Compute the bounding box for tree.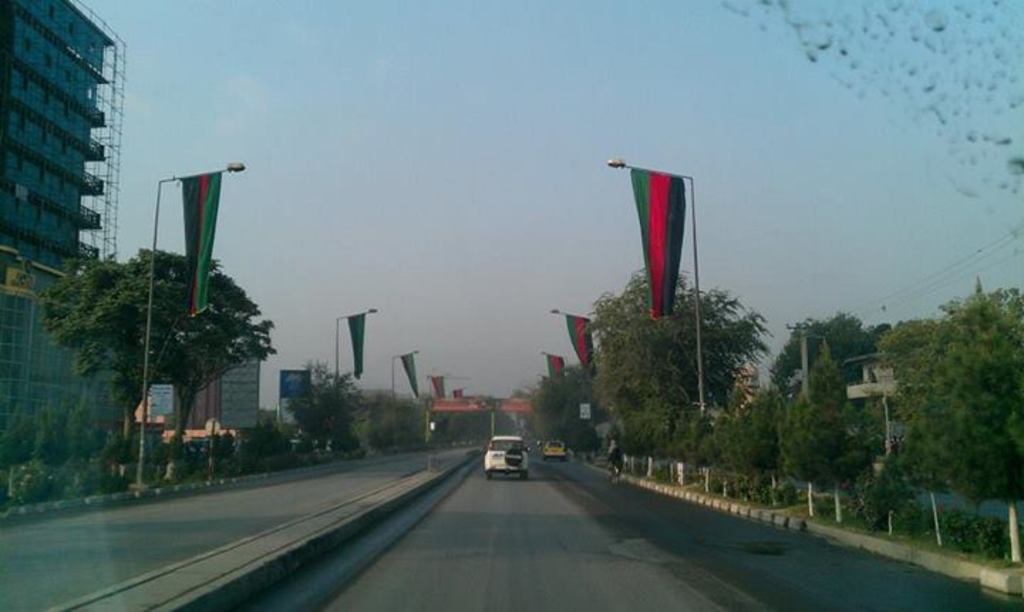
box=[55, 241, 272, 484].
